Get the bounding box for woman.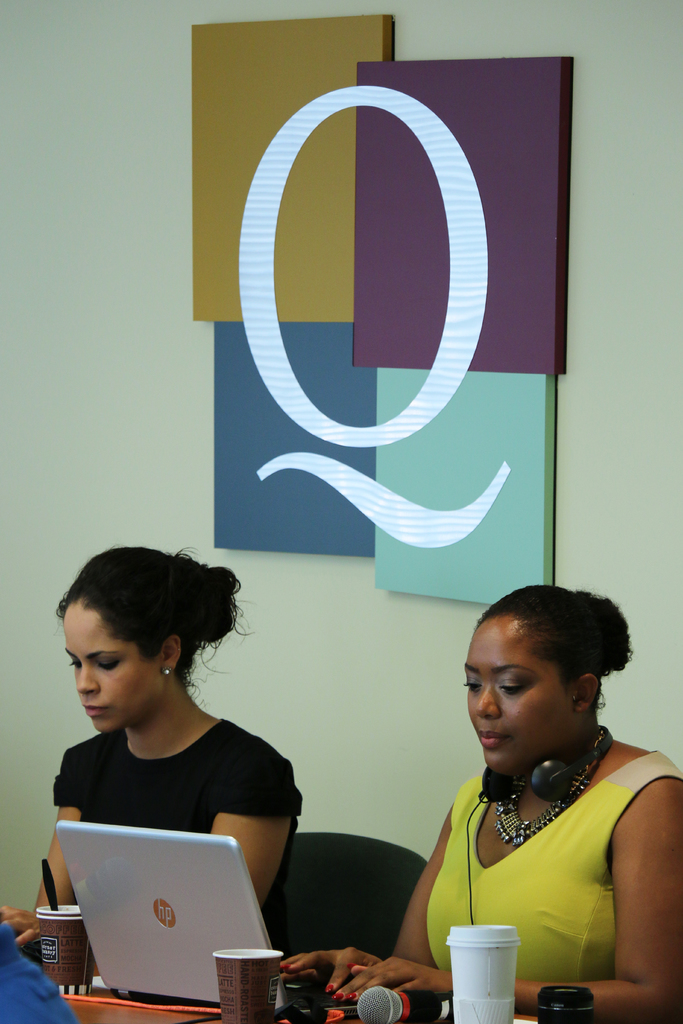
detection(276, 581, 682, 1023).
